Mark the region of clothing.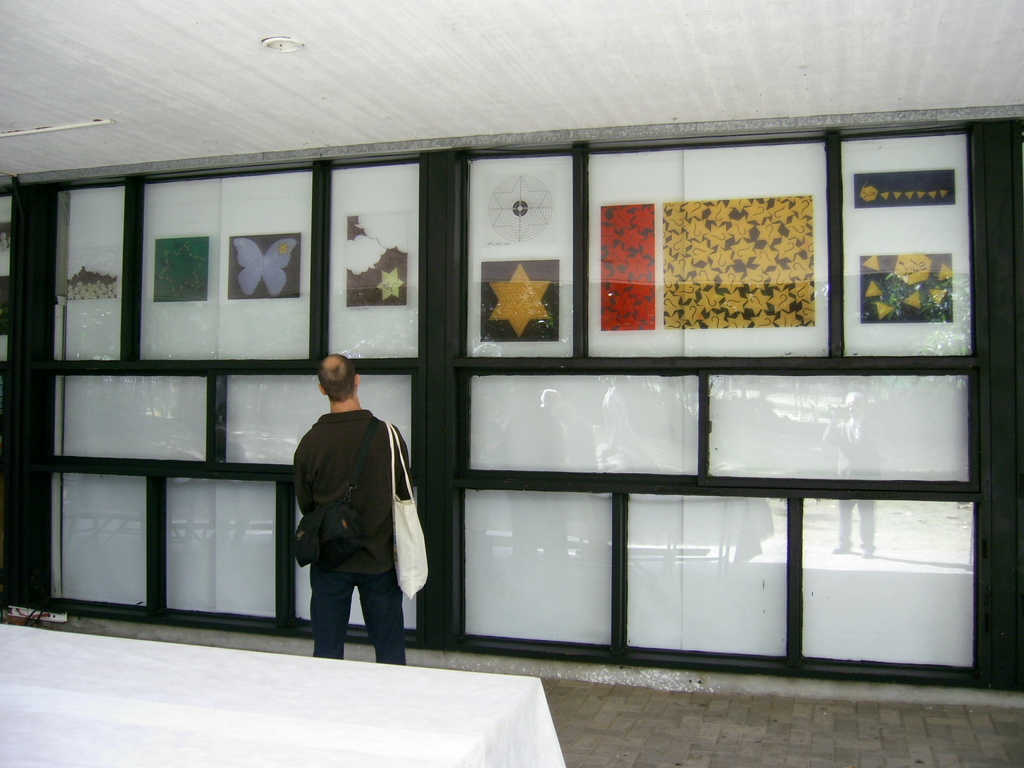
Region: box=[283, 358, 424, 663].
